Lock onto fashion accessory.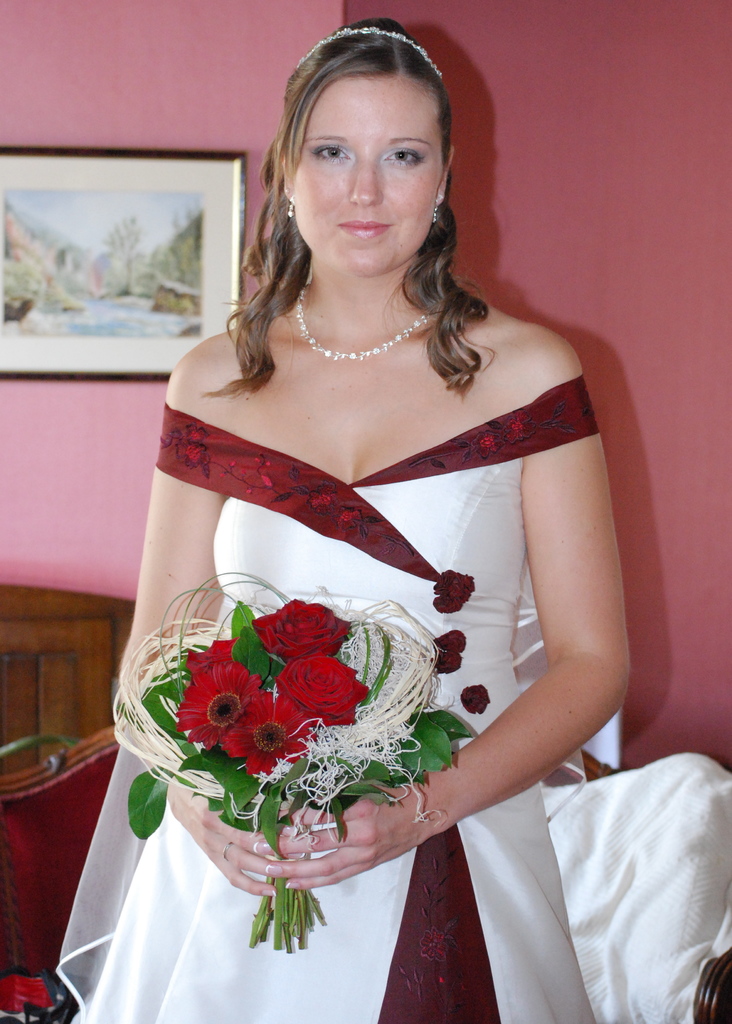
Locked: l=220, t=840, r=232, b=861.
